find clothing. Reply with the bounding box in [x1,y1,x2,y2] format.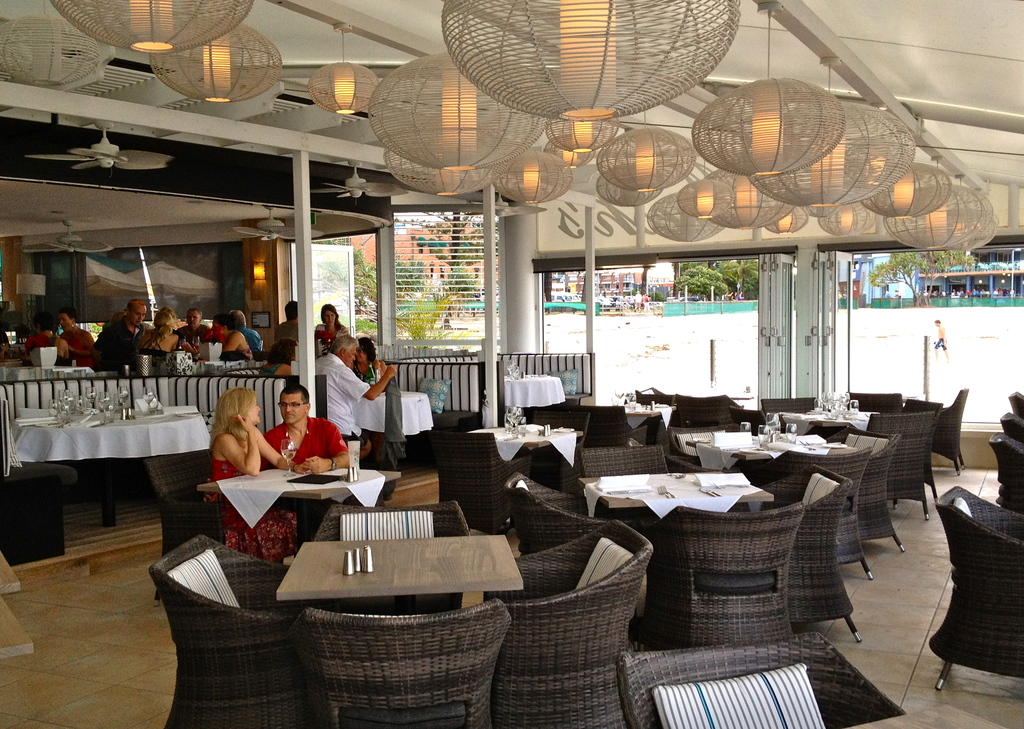
[273,318,301,342].
